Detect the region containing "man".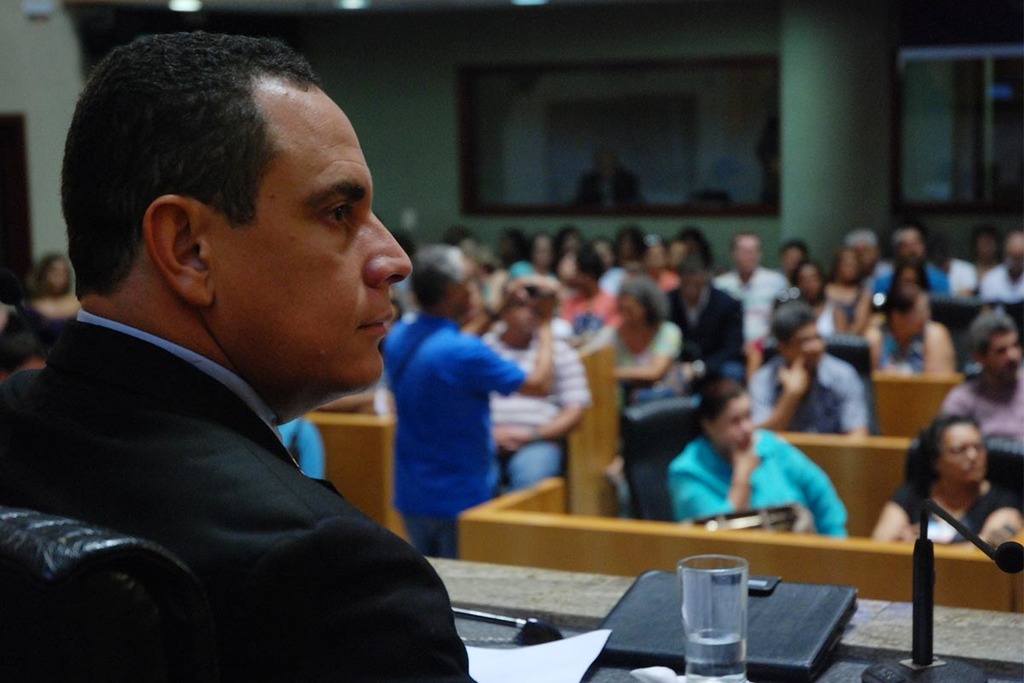
[x1=748, y1=309, x2=874, y2=441].
